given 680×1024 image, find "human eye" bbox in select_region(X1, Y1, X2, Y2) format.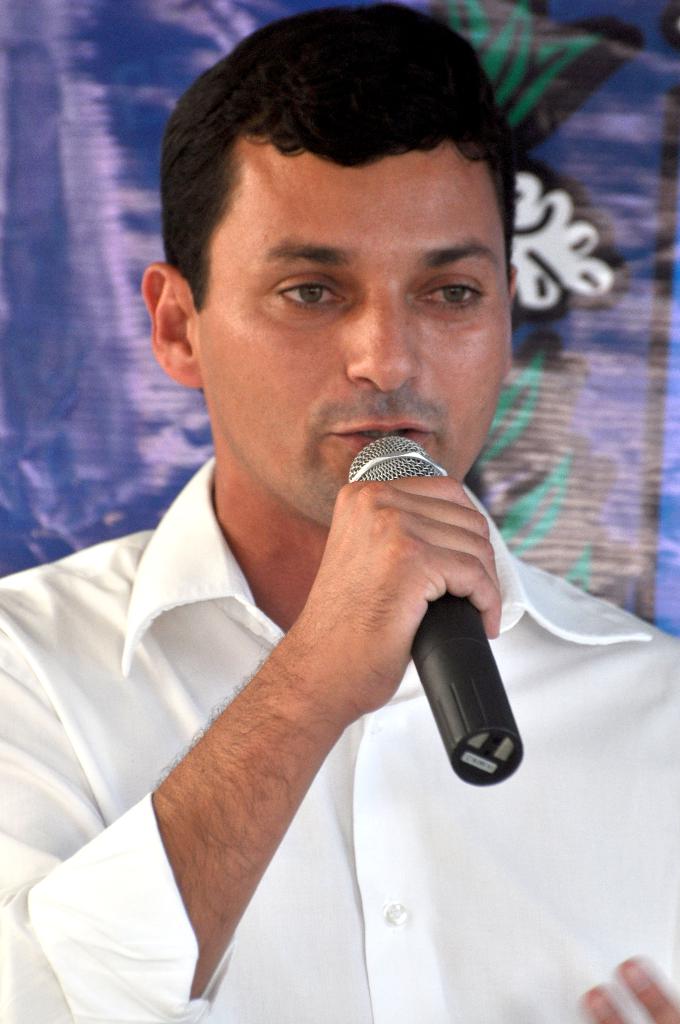
select_region(406, 263, 492, 321).
